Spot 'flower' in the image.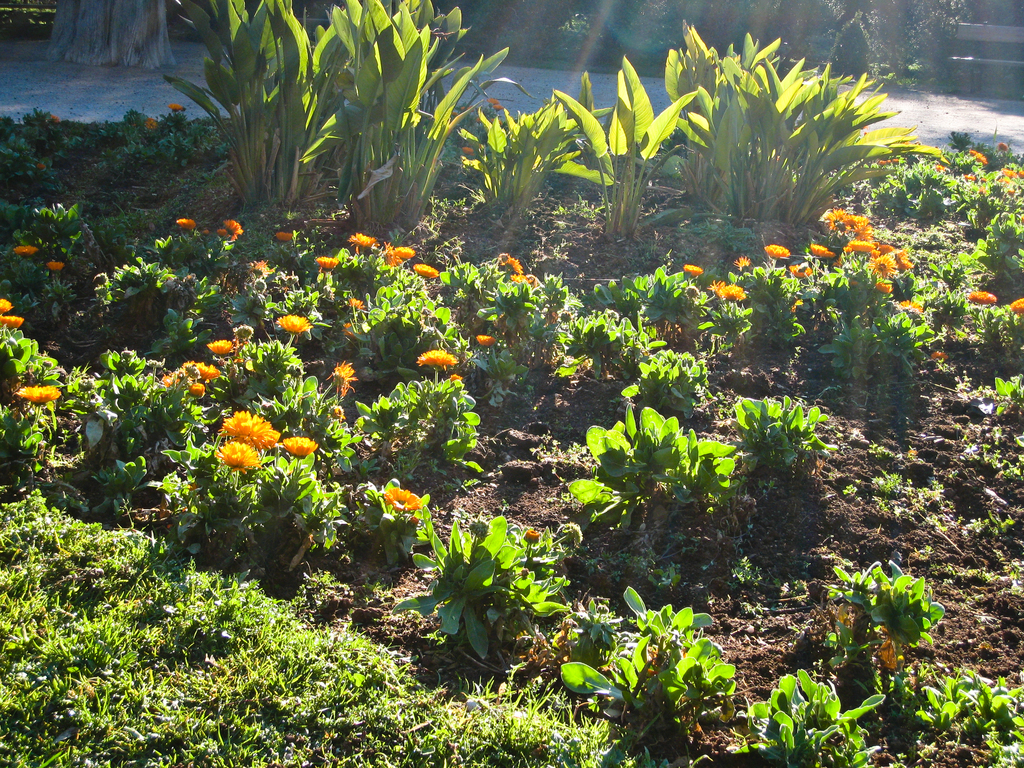
'flower' found at 349:232:382:252.
